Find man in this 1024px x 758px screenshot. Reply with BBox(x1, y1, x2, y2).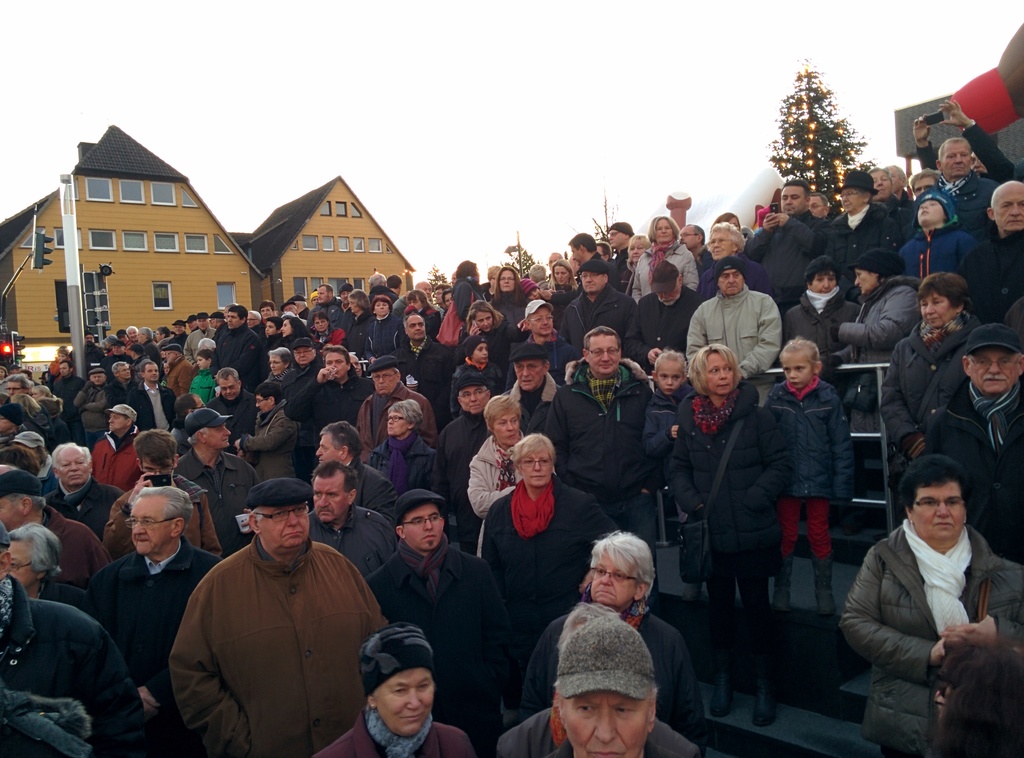
BBox(500, 342, 563, 429).
